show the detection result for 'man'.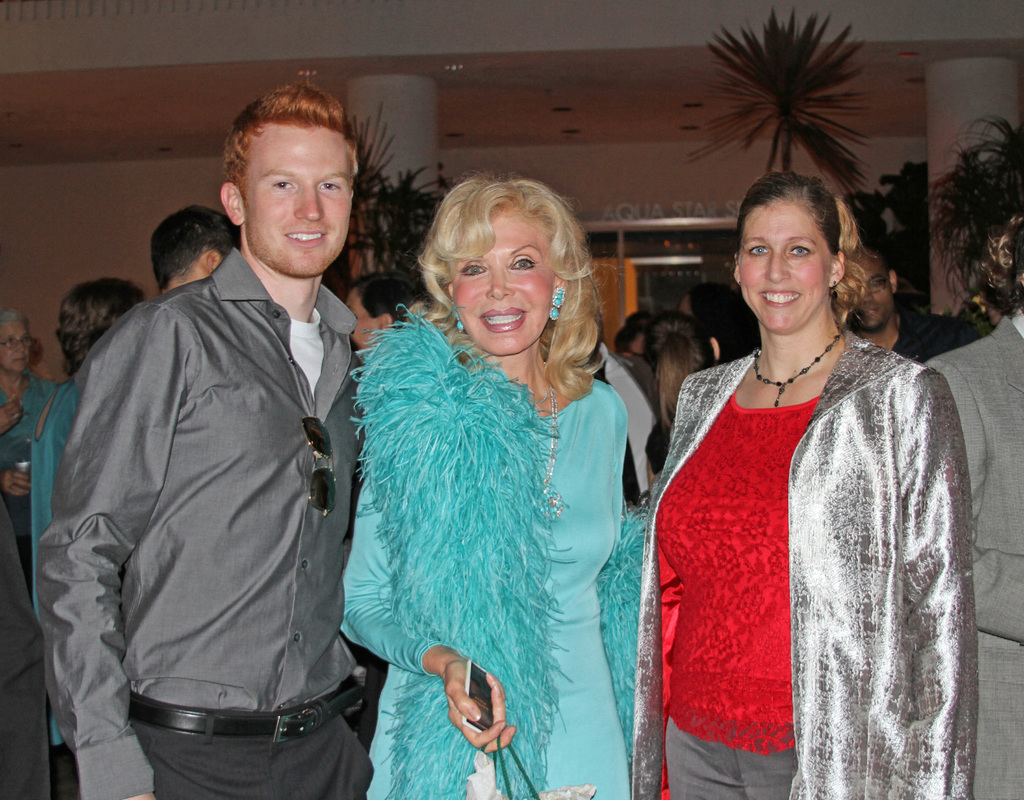
852:248:990:363.
